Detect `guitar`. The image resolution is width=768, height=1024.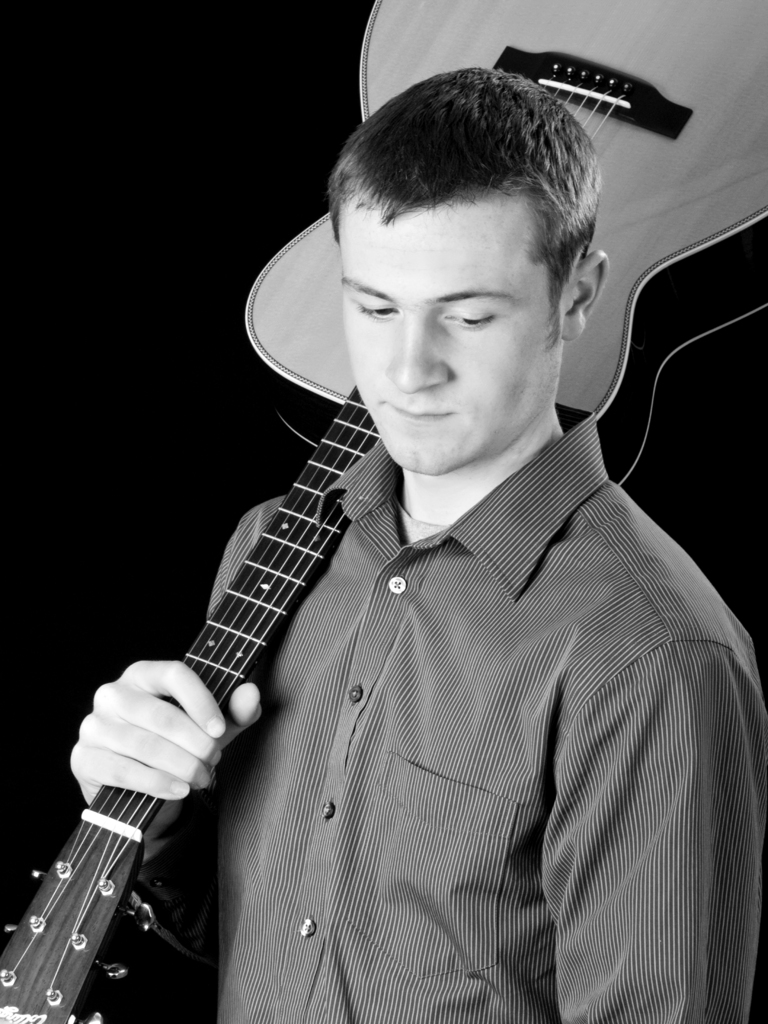
<bbox>0, 0, 767, 1023</bbox>.
